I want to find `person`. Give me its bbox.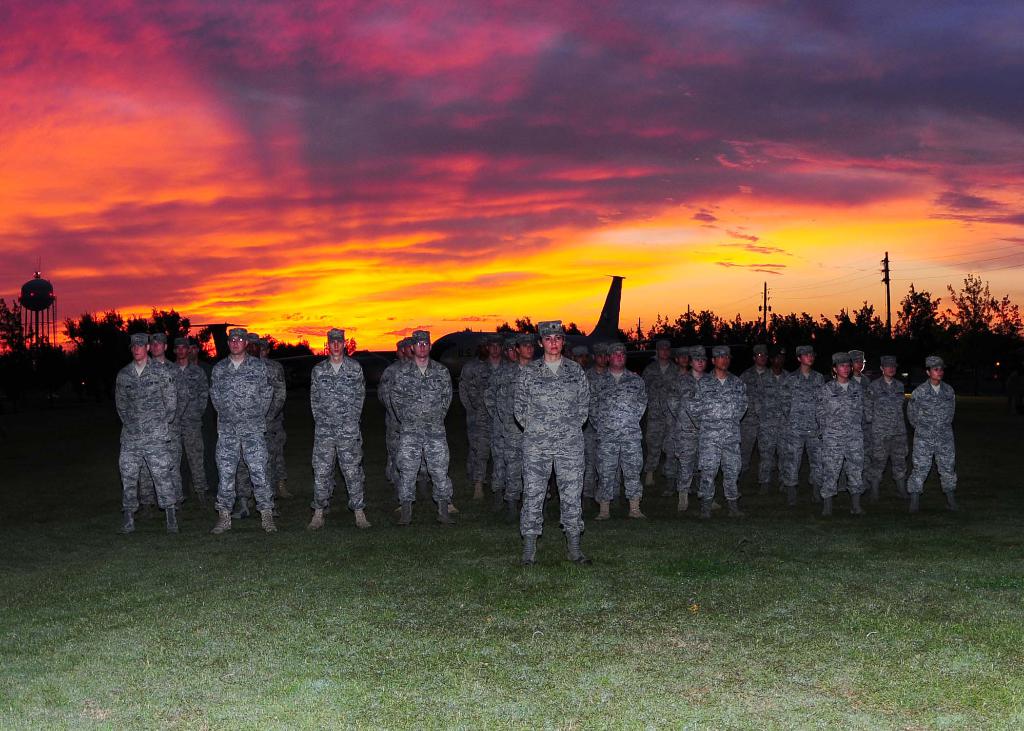
(740, 342, 776, 490).
